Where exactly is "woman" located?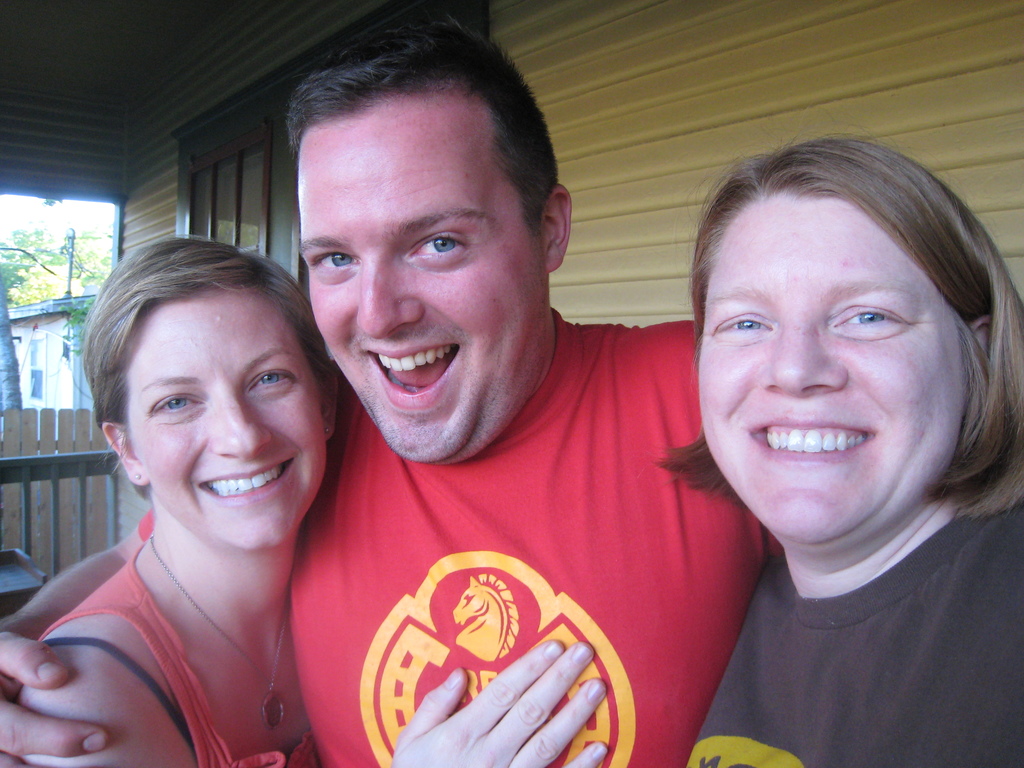
Its bounding box is 652, 131, 1023, 767.
